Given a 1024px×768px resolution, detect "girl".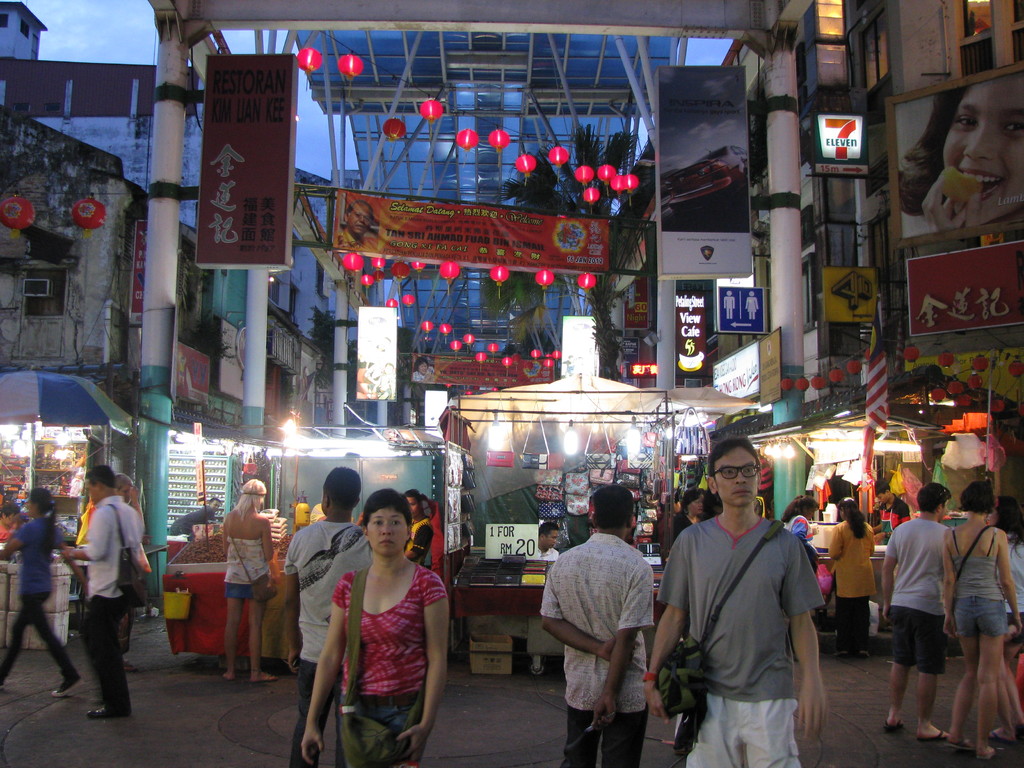
(left=221, top=478, right=278, bottom=683).
